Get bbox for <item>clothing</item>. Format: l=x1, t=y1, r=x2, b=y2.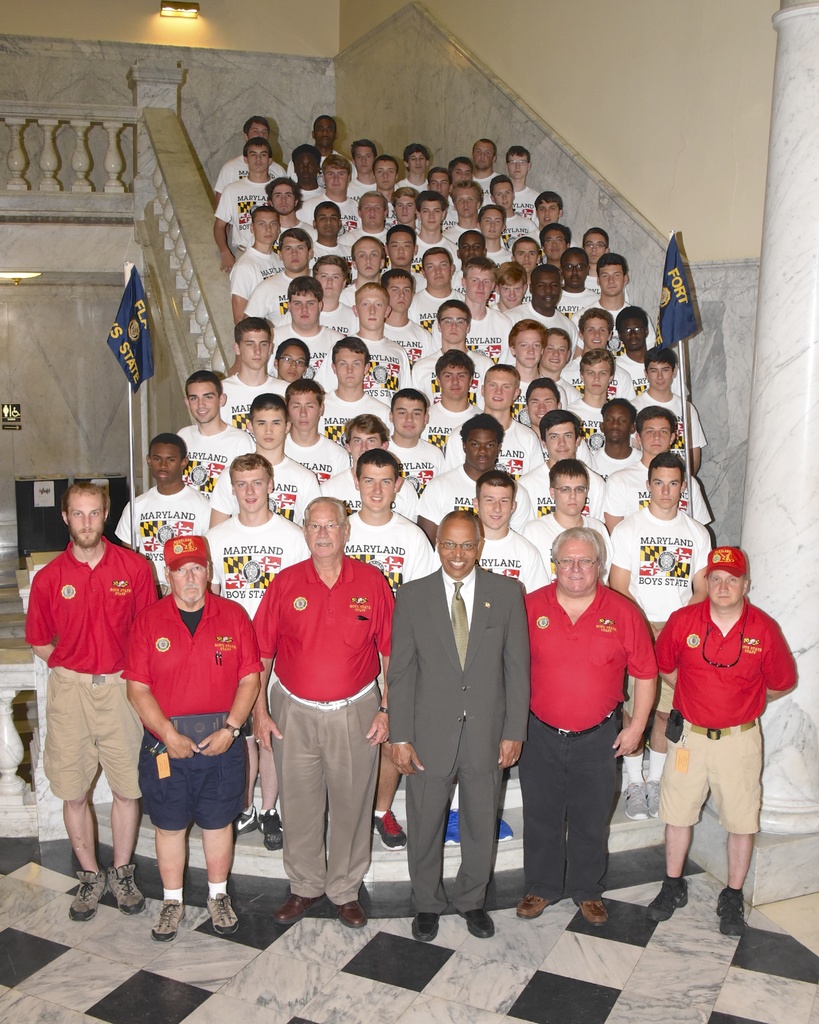
l=285, t=441, r=359, b=497.
